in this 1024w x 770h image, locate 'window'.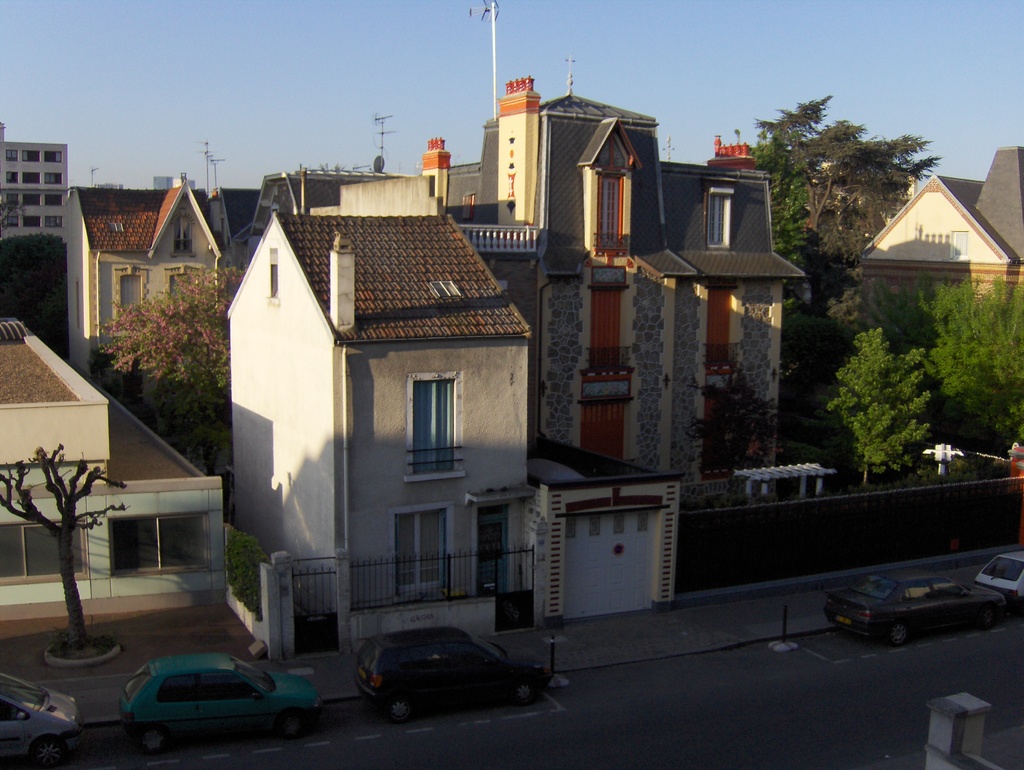
Bounding box: locate(4, 149, 19, 162).
